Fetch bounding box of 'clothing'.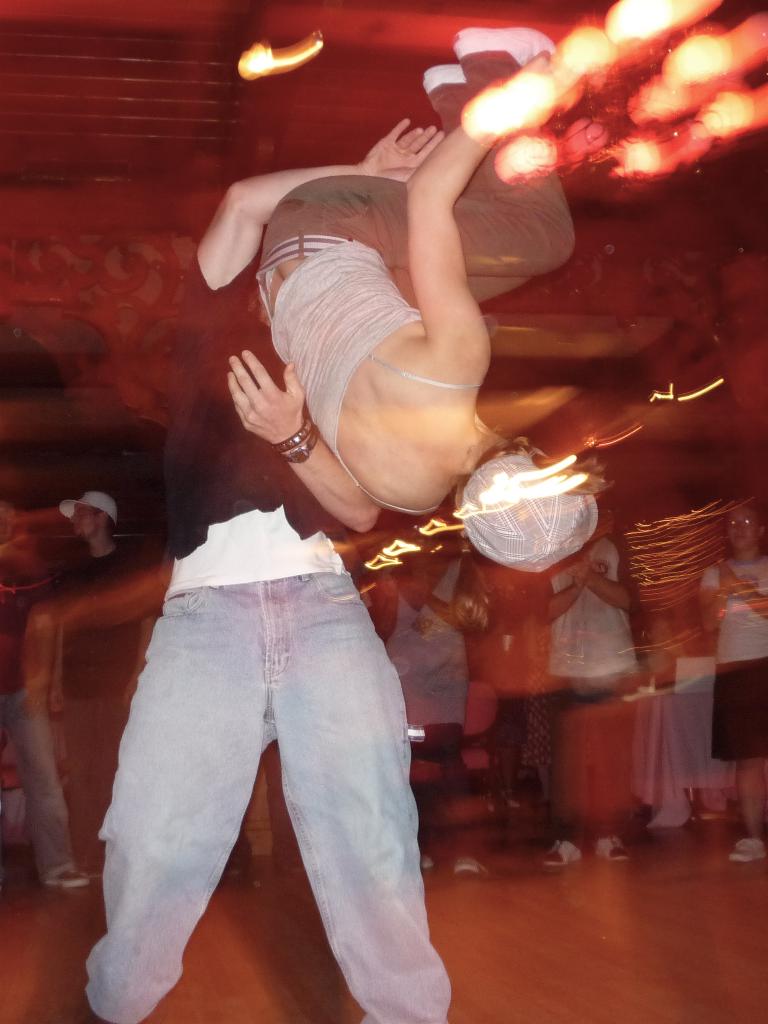
Bbox: 74/351/459/975.
